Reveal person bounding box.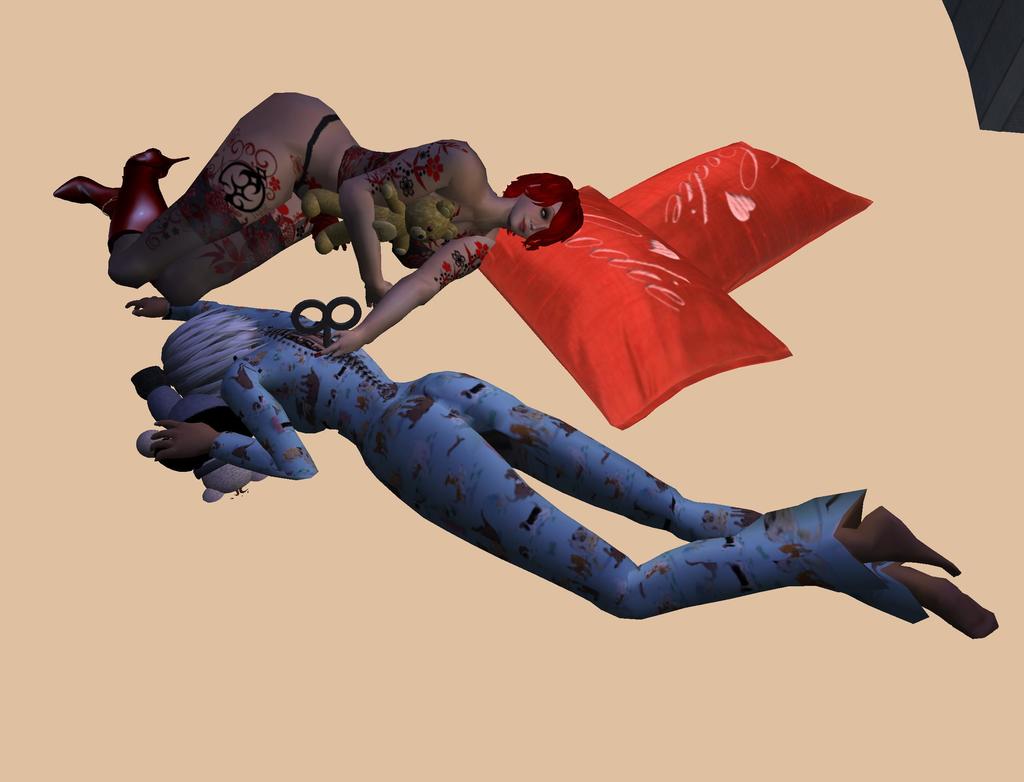
Revealed: <box>116,116,958,671</box>.
